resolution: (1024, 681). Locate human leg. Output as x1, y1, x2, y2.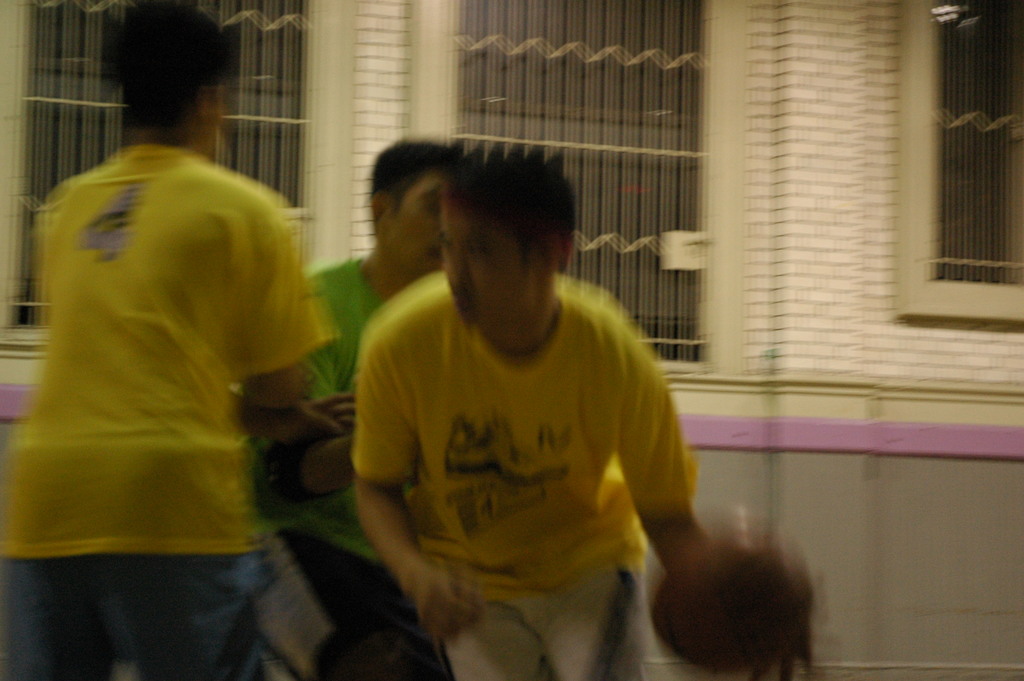
441, 596, 546, 680.
